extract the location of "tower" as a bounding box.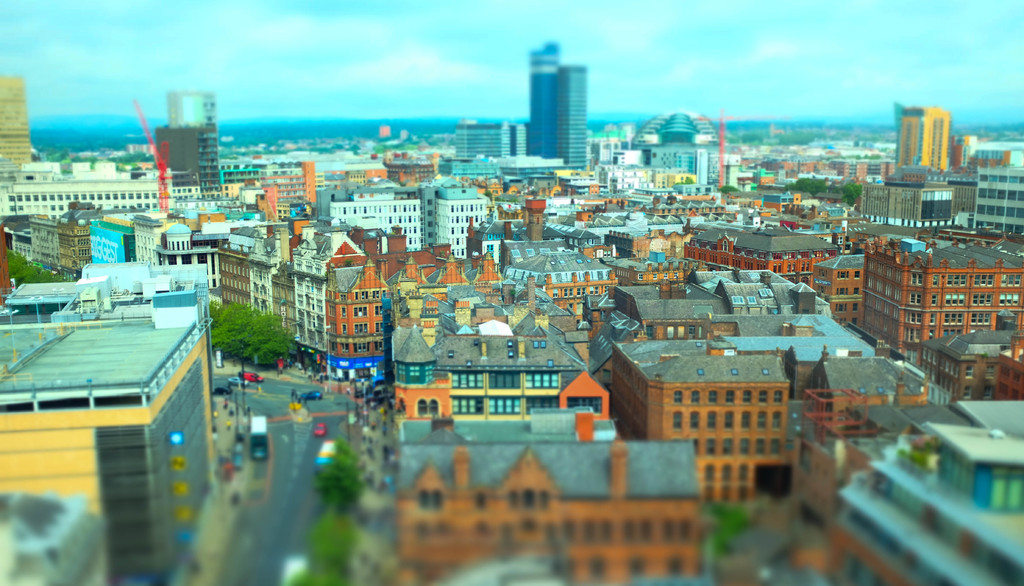
bbox=[904, 107, 947, 175].
